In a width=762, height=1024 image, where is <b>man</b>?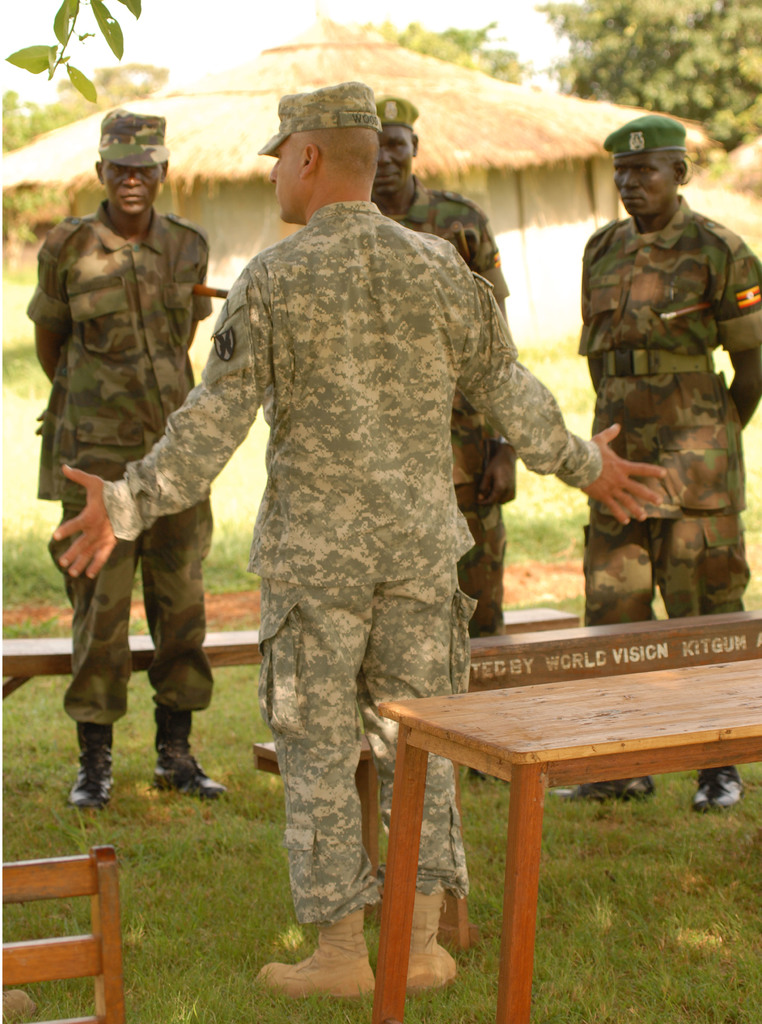
bbox=(552, 113, 761, 814).
